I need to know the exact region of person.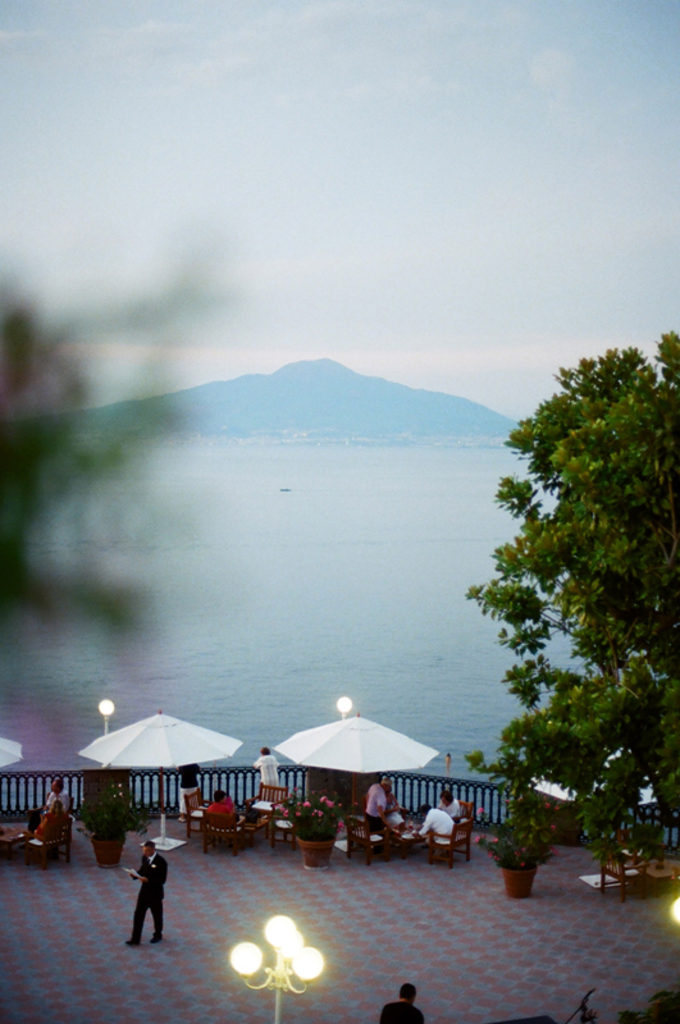
Region: (left=433, top=788, right=467, bottom=833).
